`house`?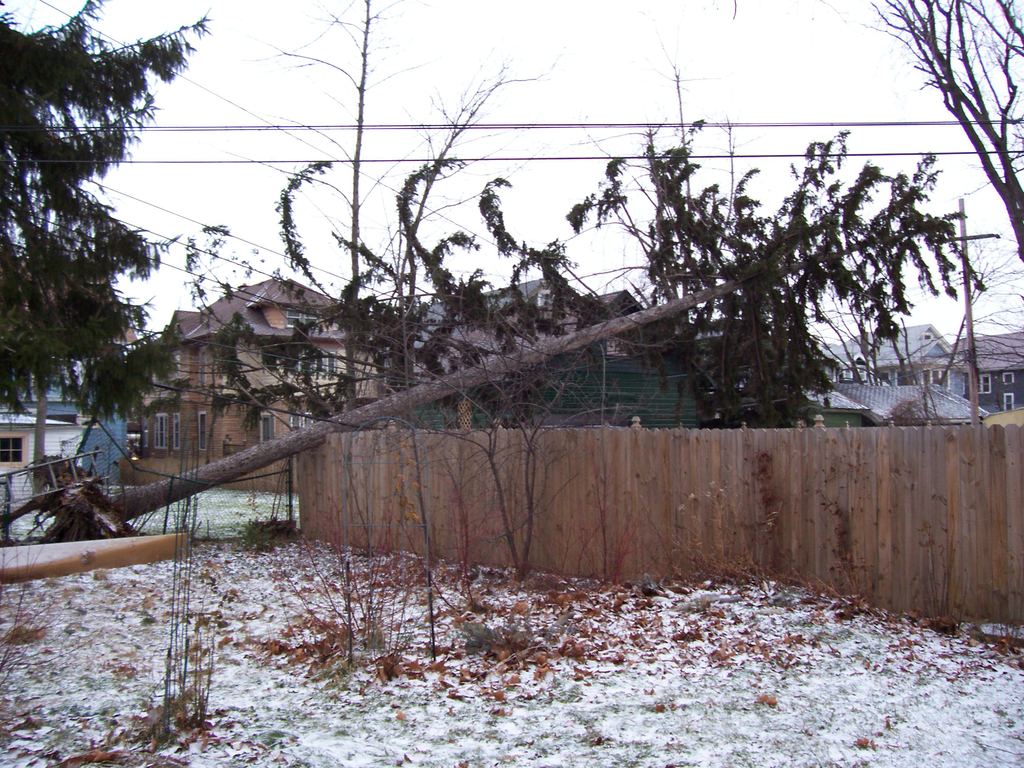
806,385,986,427
